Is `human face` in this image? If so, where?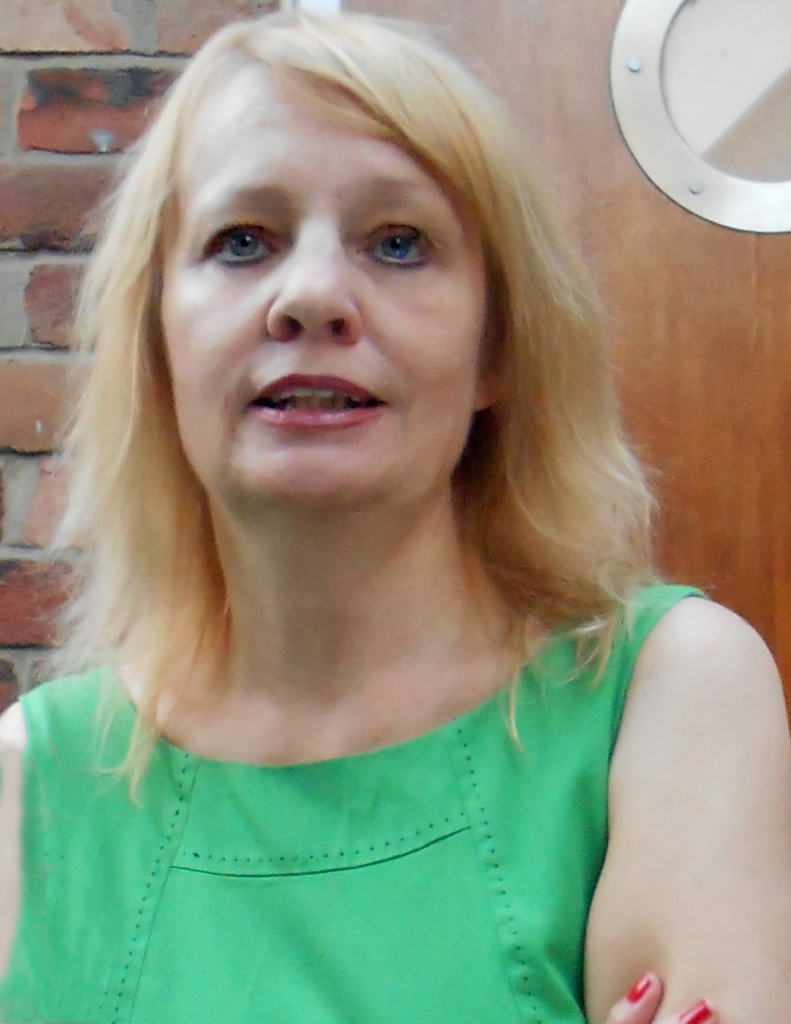
Yes, at 156, 58, 494, 513.
